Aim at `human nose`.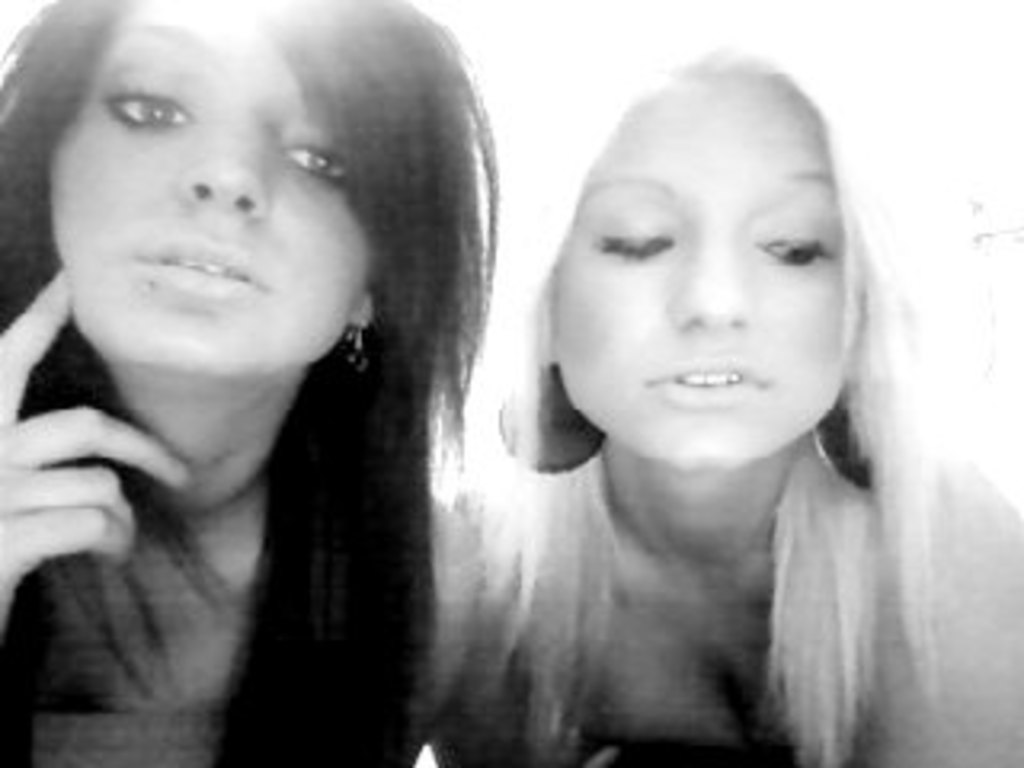
Aimed at 179:112:269:214.
